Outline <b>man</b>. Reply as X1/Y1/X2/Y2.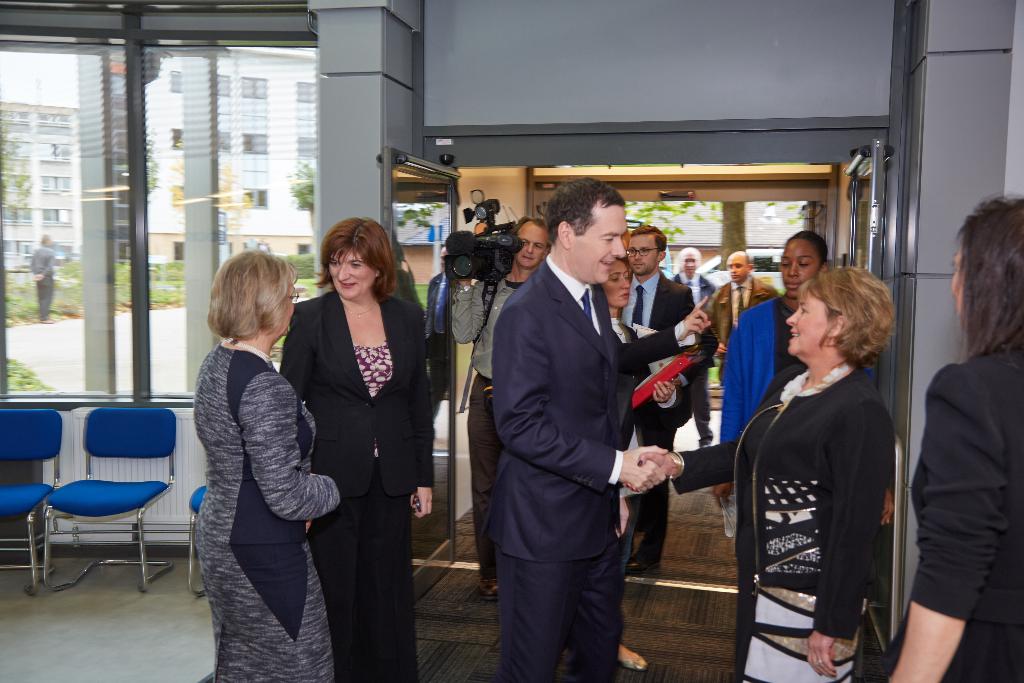
618/223/698/579.
